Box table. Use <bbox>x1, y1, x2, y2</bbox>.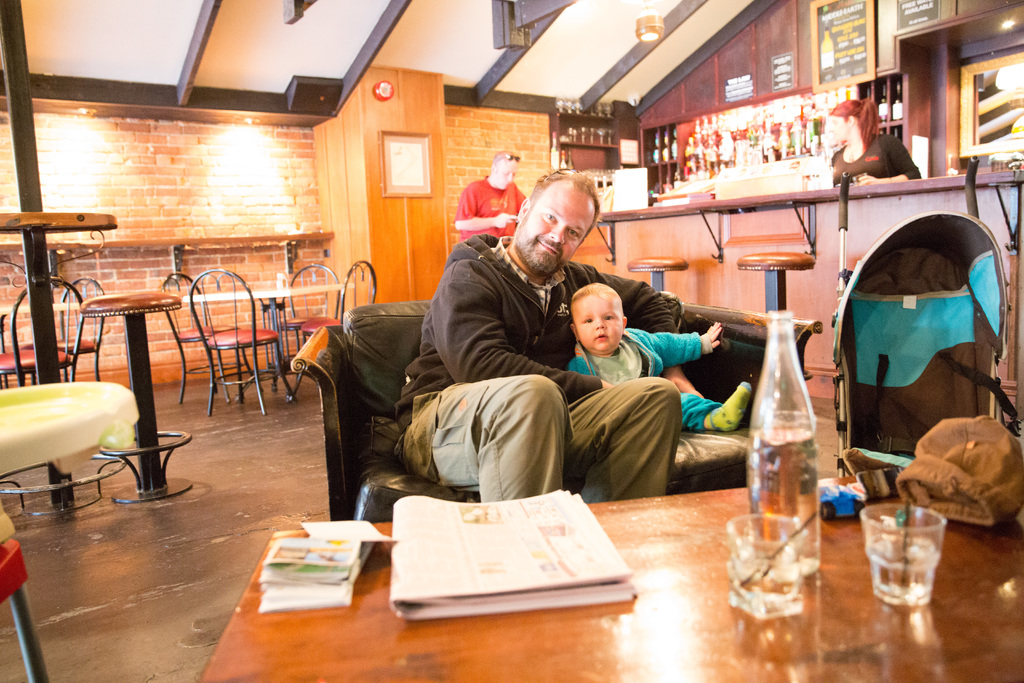
<bbox>83, 290, 185, 505</bbox>.
